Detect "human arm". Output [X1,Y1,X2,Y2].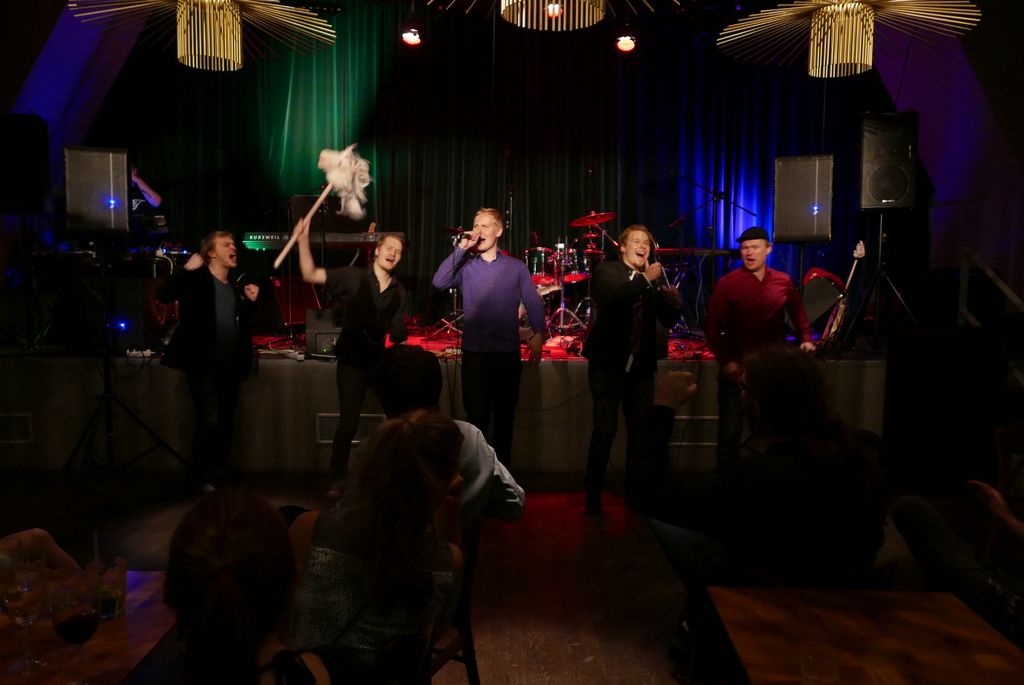
[572,264,665,318].
